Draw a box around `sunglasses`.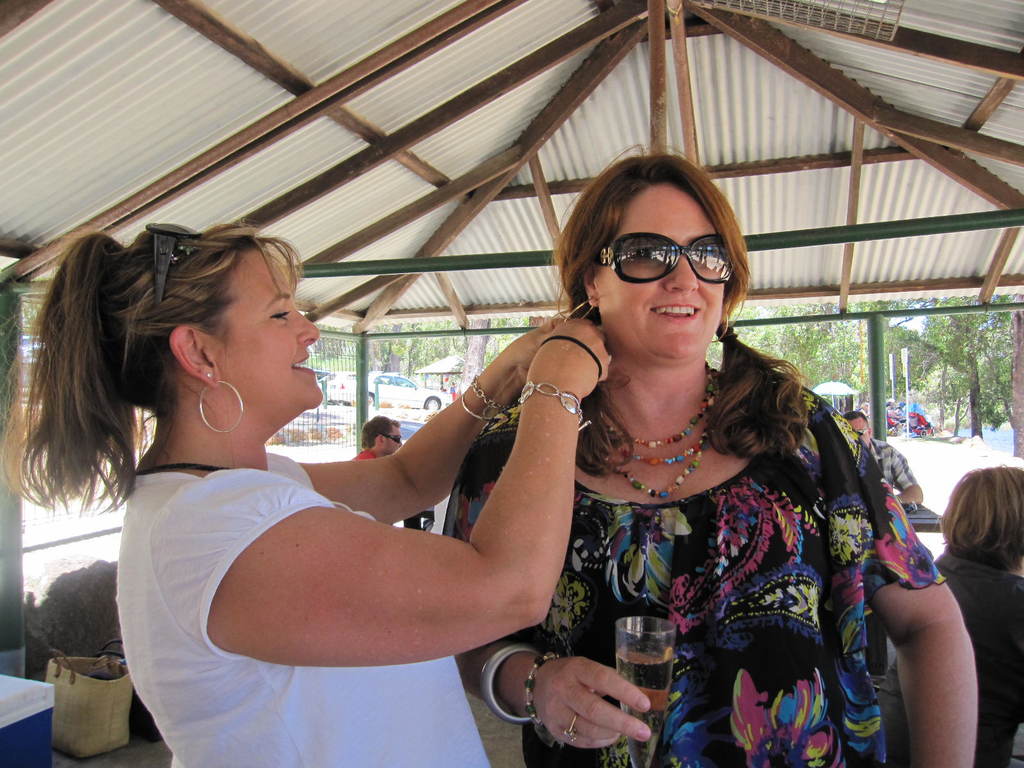
(383,433,401,442).
